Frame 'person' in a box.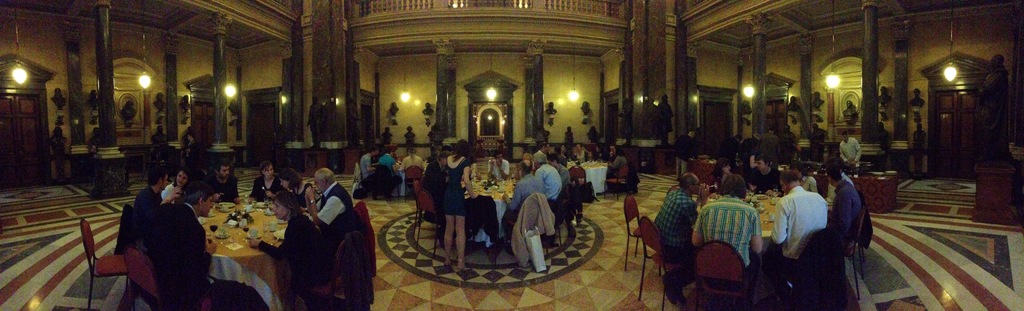
crop(374, 150, 396, 199).
